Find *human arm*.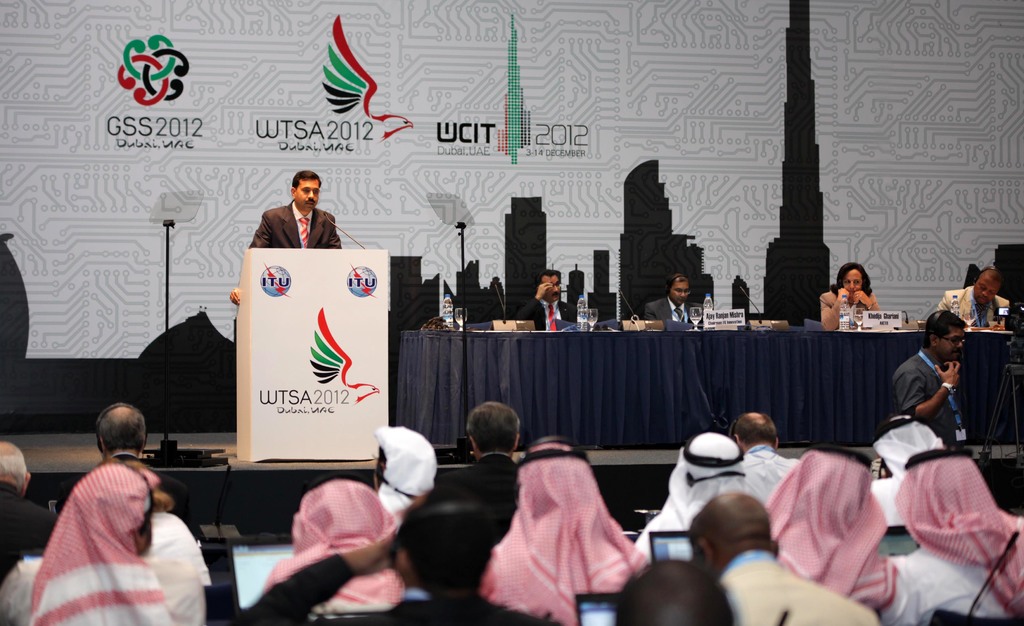
[x1=850, y1=289, x2=879, y2=312].
